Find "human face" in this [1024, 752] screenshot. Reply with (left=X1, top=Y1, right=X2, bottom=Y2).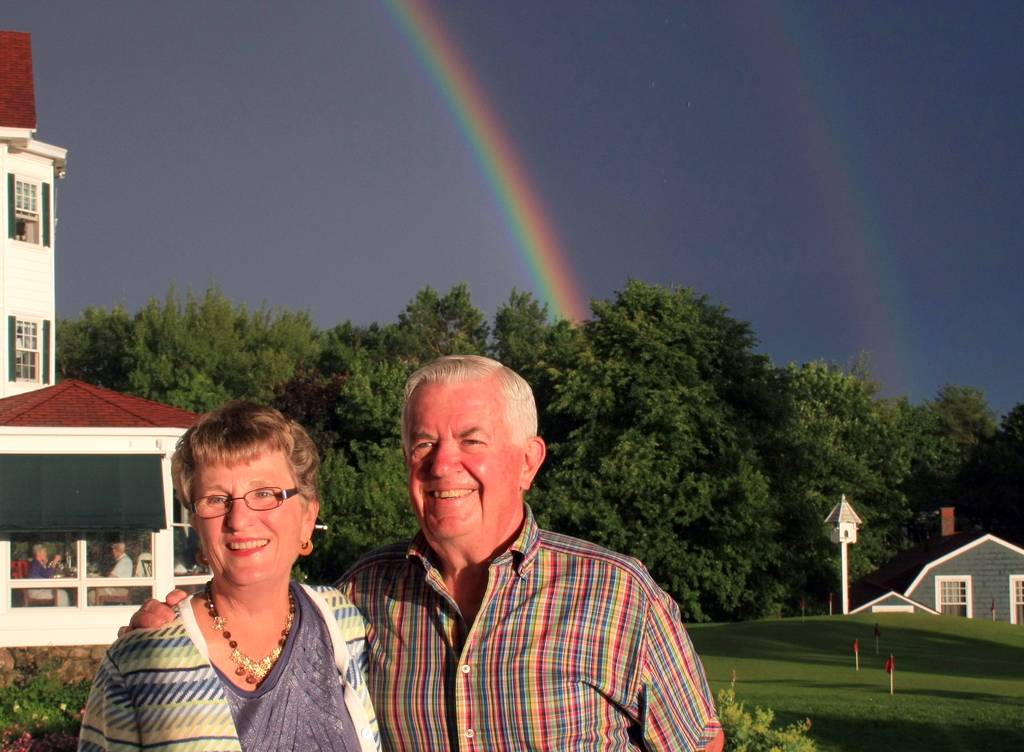
(left=404, top=378, right=522, bottom=535).
